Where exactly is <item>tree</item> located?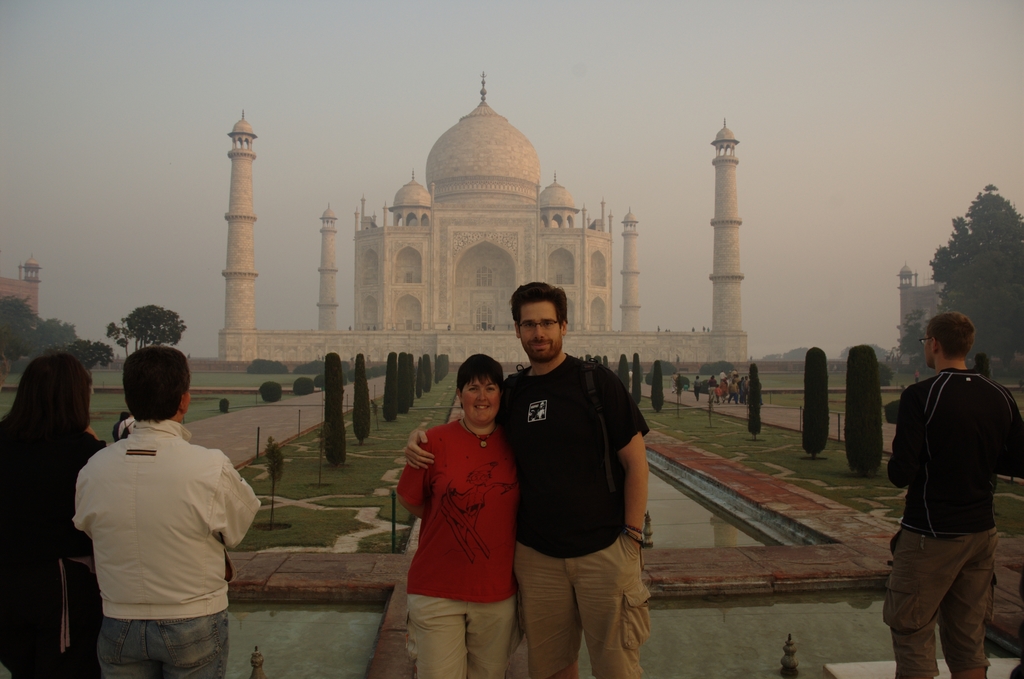
Its bounding box is [x1=108, y1=300, x2=186, y2=356].
